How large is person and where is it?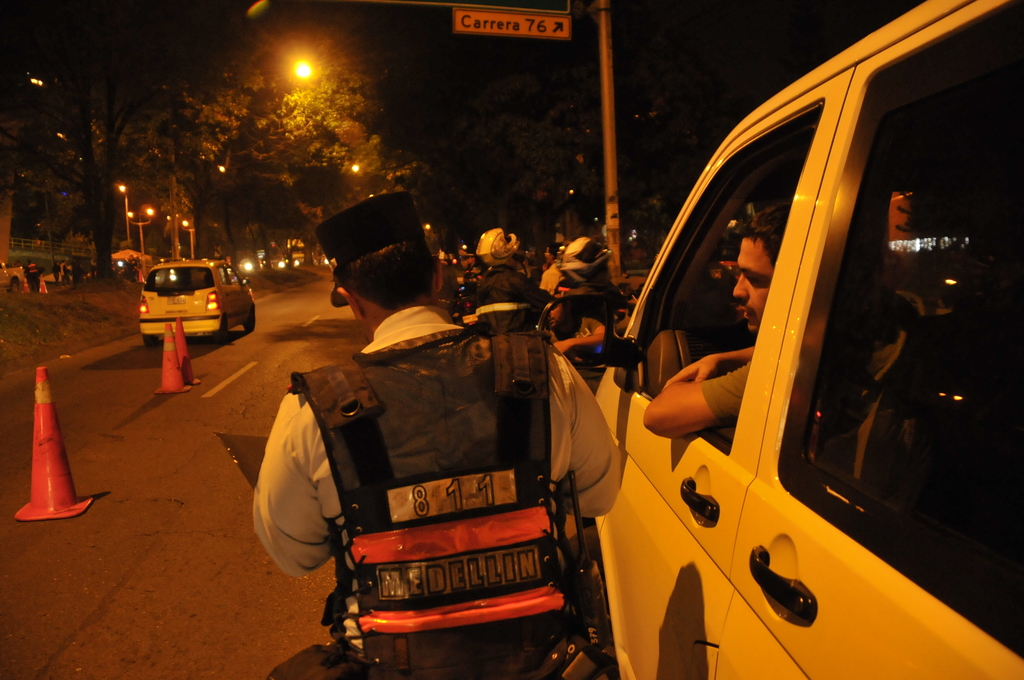
Bounding box: {"x1": 252, "y1": 188, "x2": 620, "y2": 679}.
